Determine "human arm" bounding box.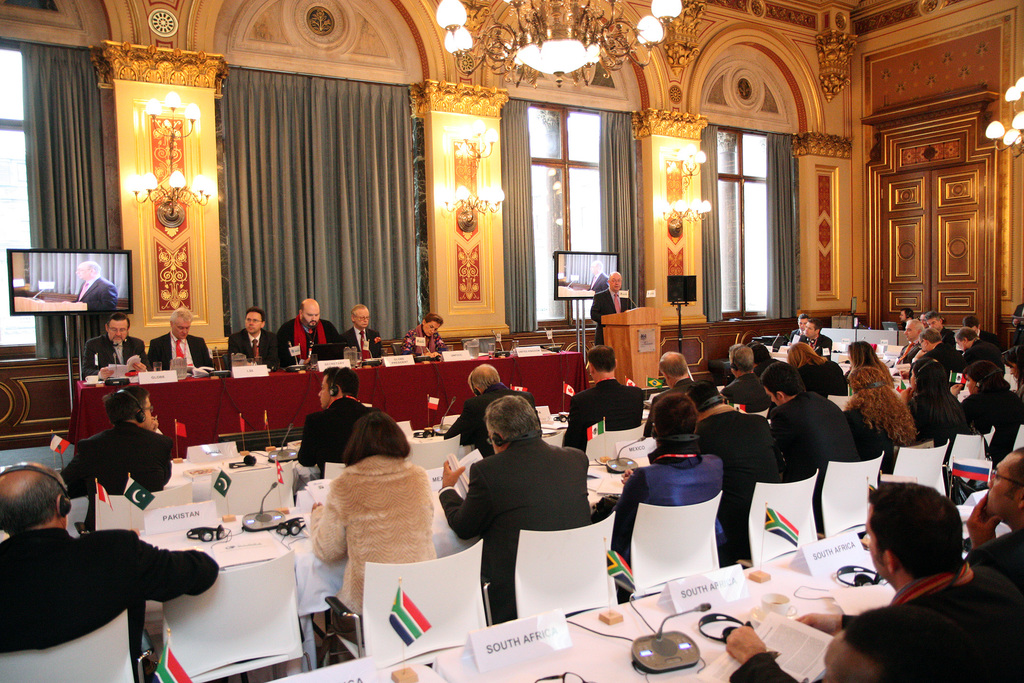
Determined: (228,330,246,370).
